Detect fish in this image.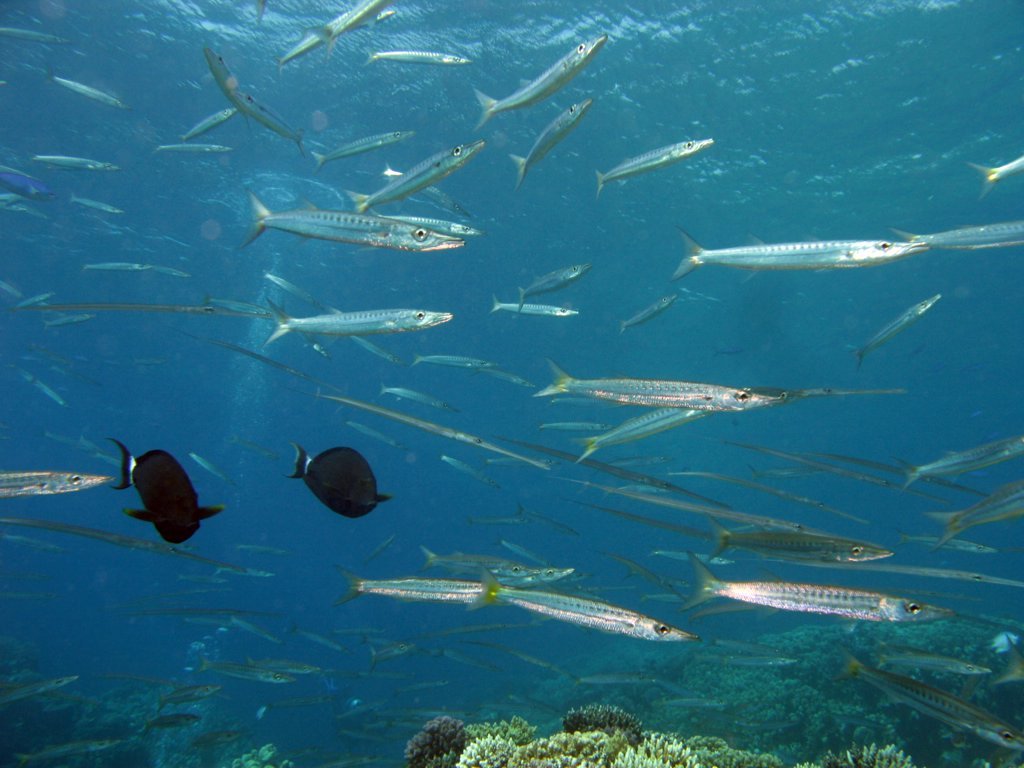
Detection: (left=511, top=95, right=592, bottom=189).
